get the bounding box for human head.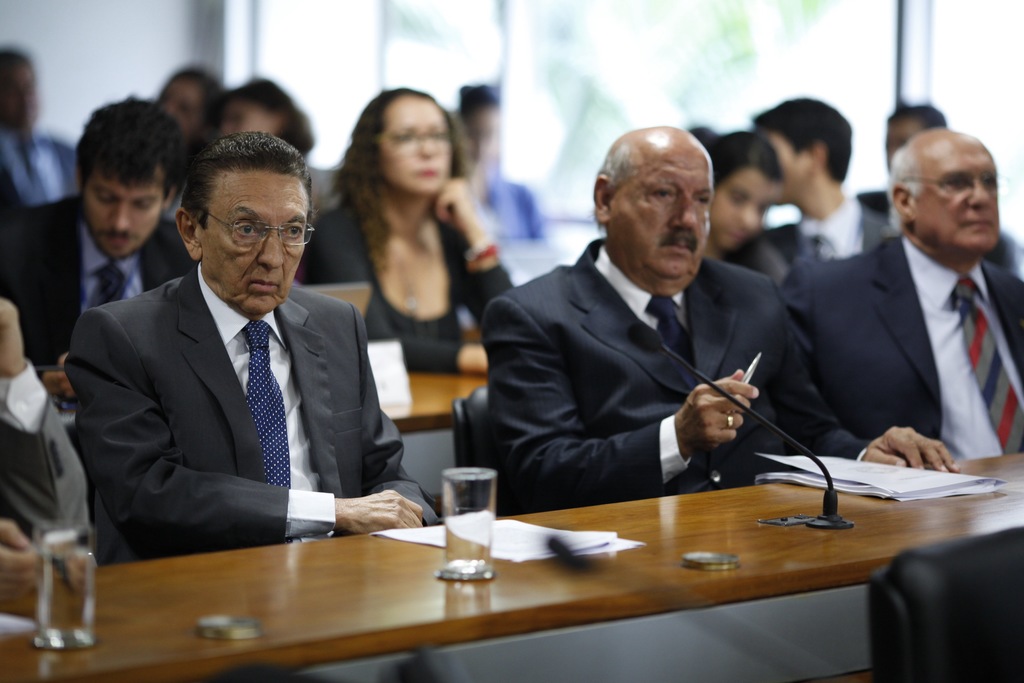
rect(2, 50, 43, 133).
